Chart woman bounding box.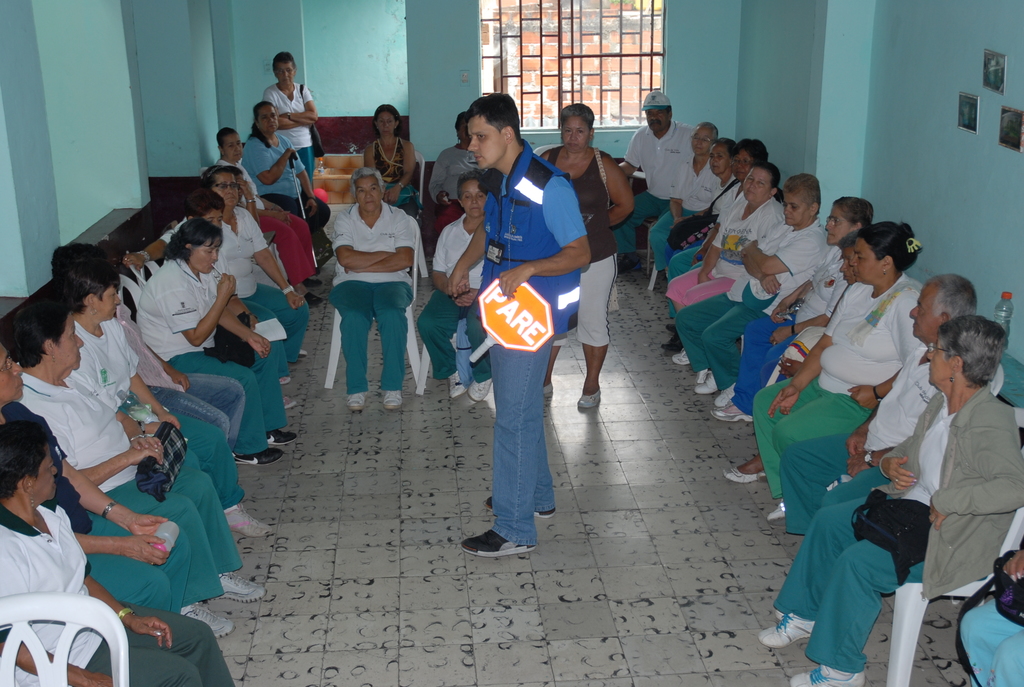
Charted: Rect(676, 137, 735, 253).
